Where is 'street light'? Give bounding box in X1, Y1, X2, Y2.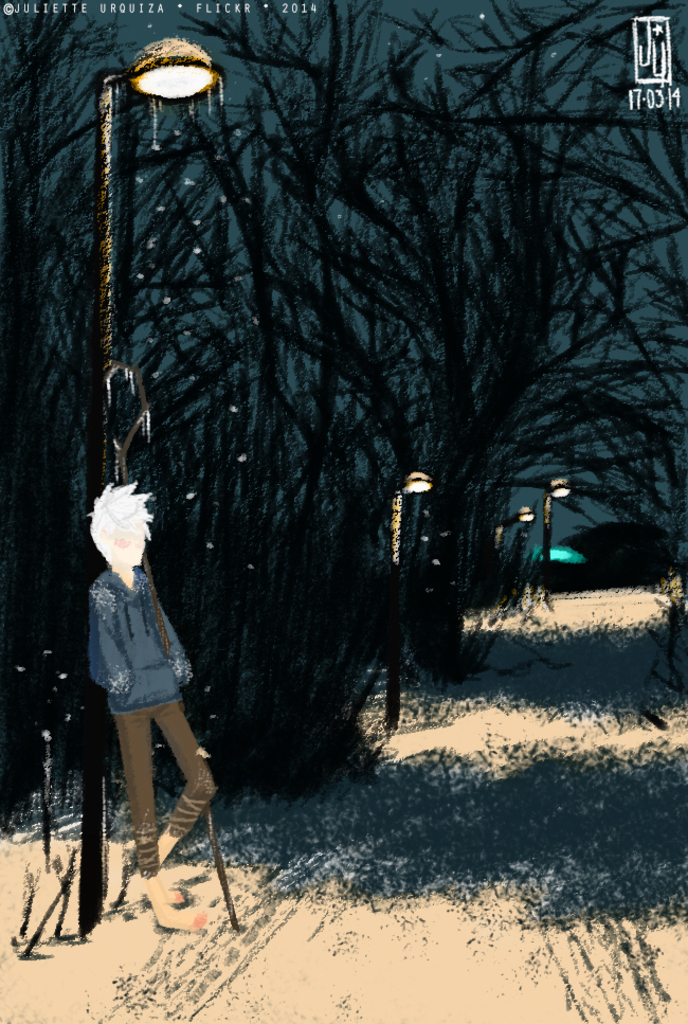
82, 35, 225, 937.
